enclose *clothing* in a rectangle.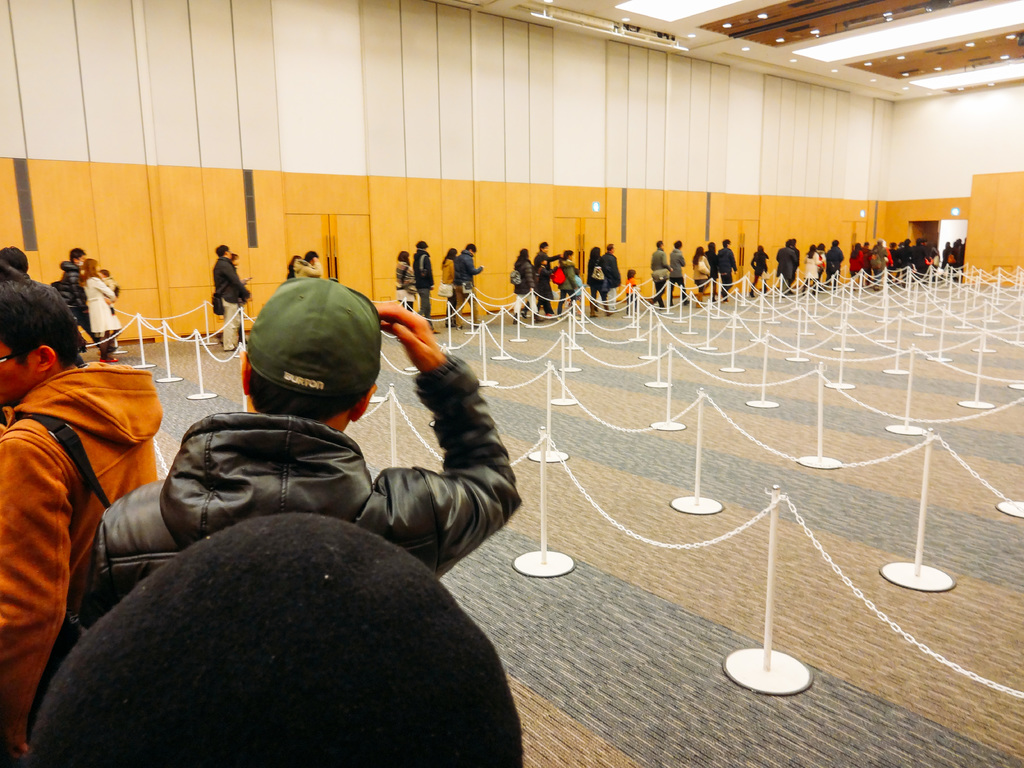
26/353/520/738.
